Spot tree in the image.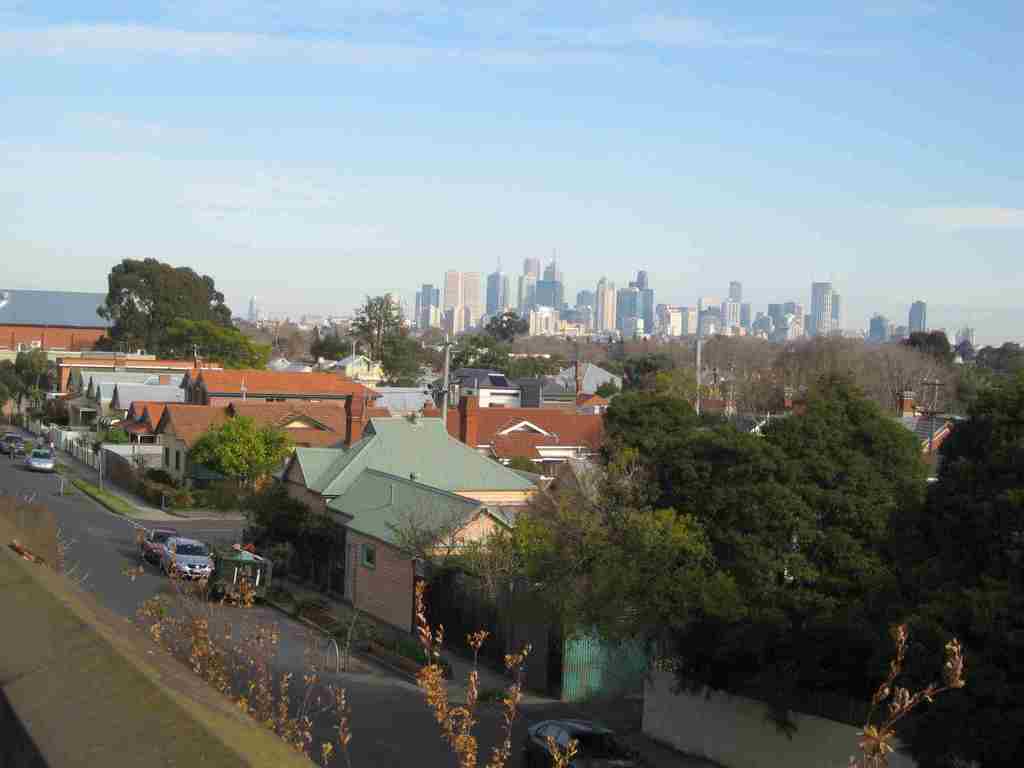
tree found at box=[628, 352, 671, 383].
